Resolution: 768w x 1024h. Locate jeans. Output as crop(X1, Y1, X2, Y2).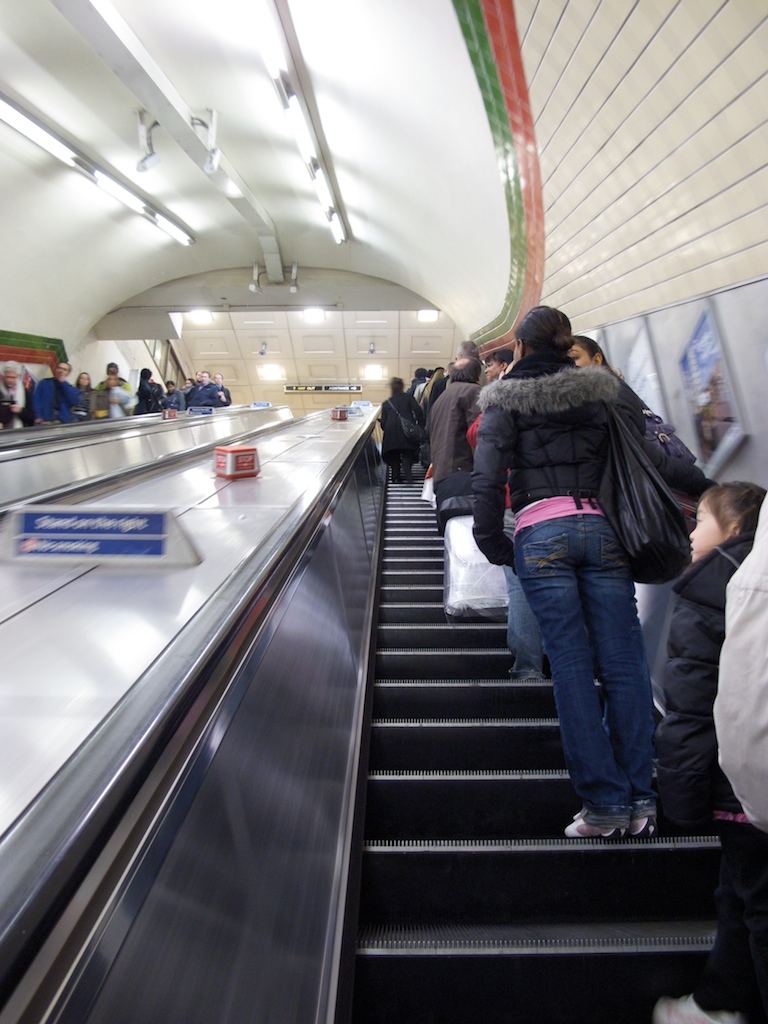
crop(518, 514, 685, 833).
